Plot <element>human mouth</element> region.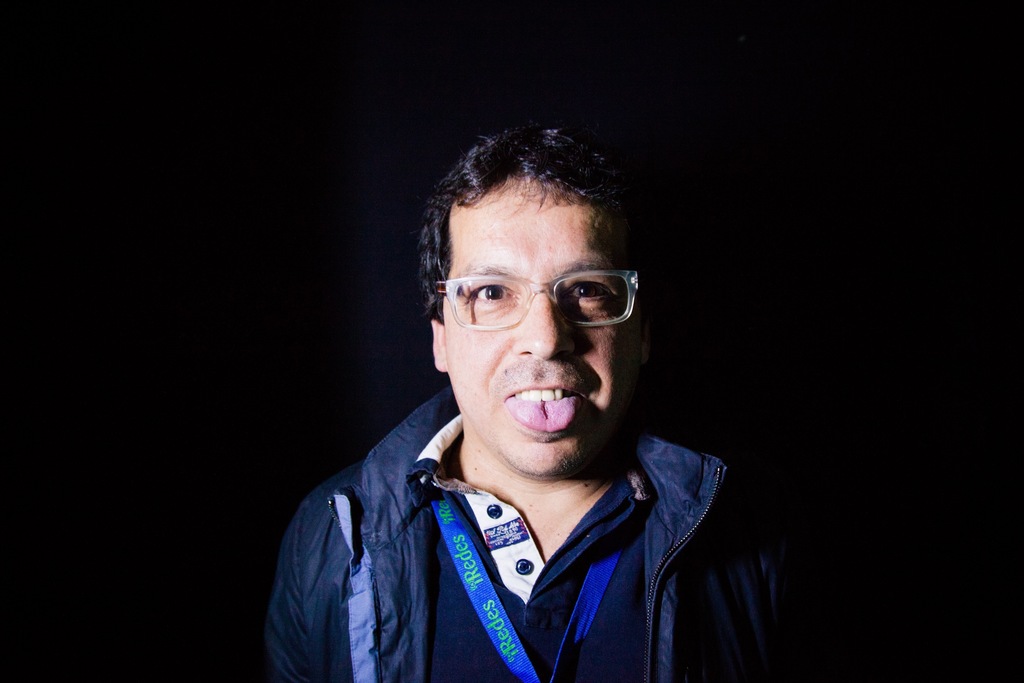
Plotted at left=507, top=386, right=584, bottom=427.
